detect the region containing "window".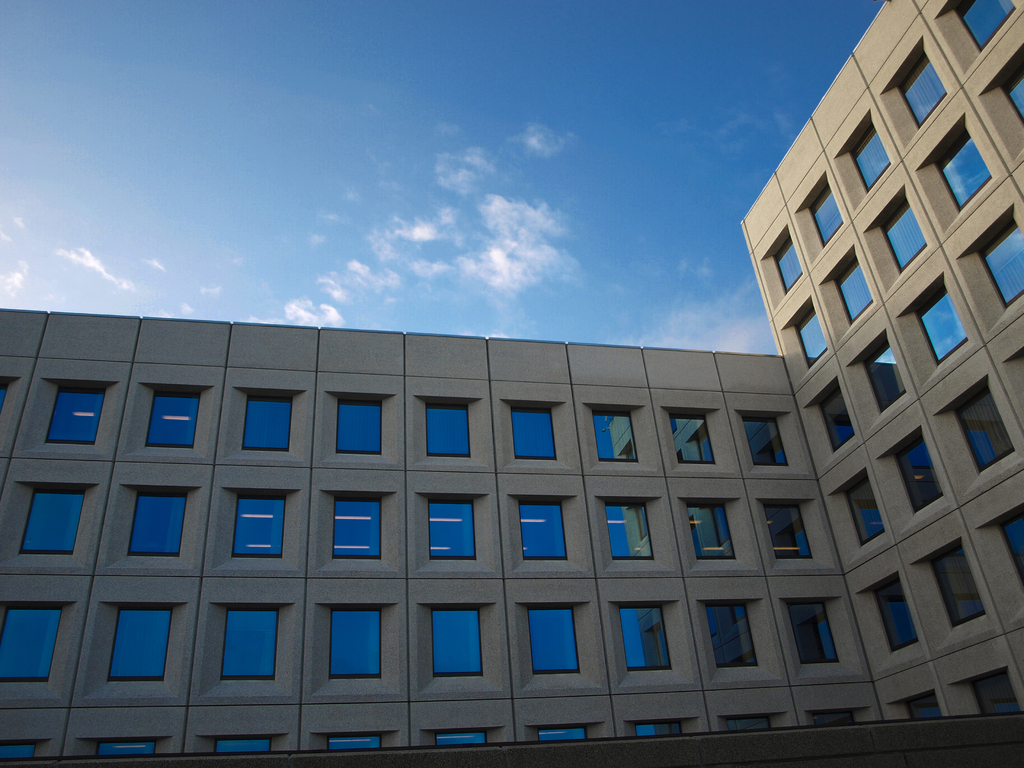
[703,606,749,668].
